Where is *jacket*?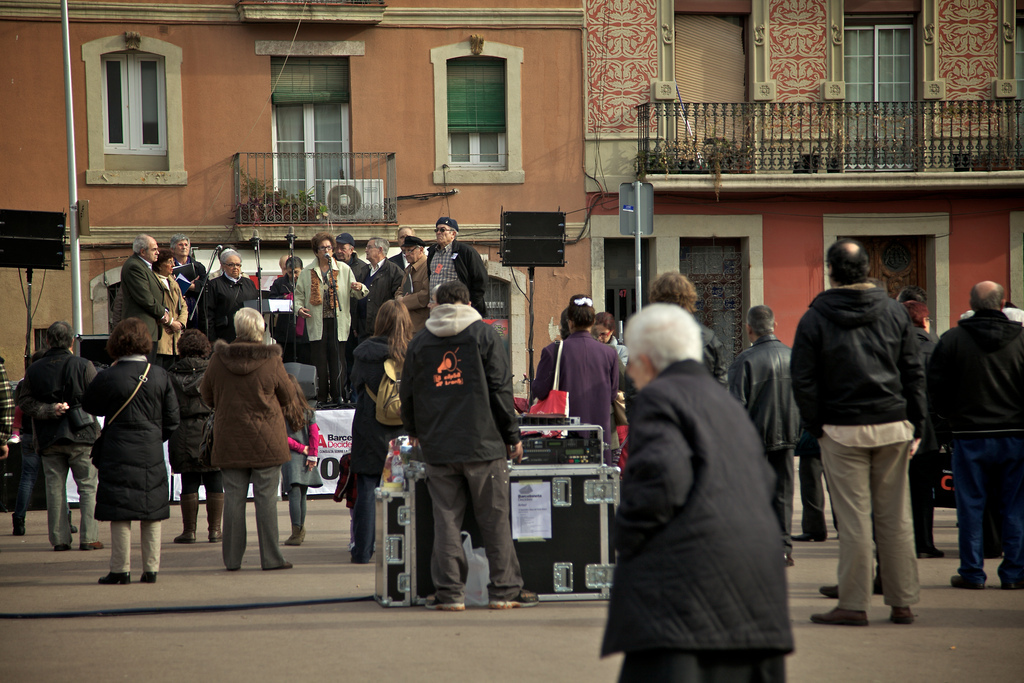
[345,334,412,474].
